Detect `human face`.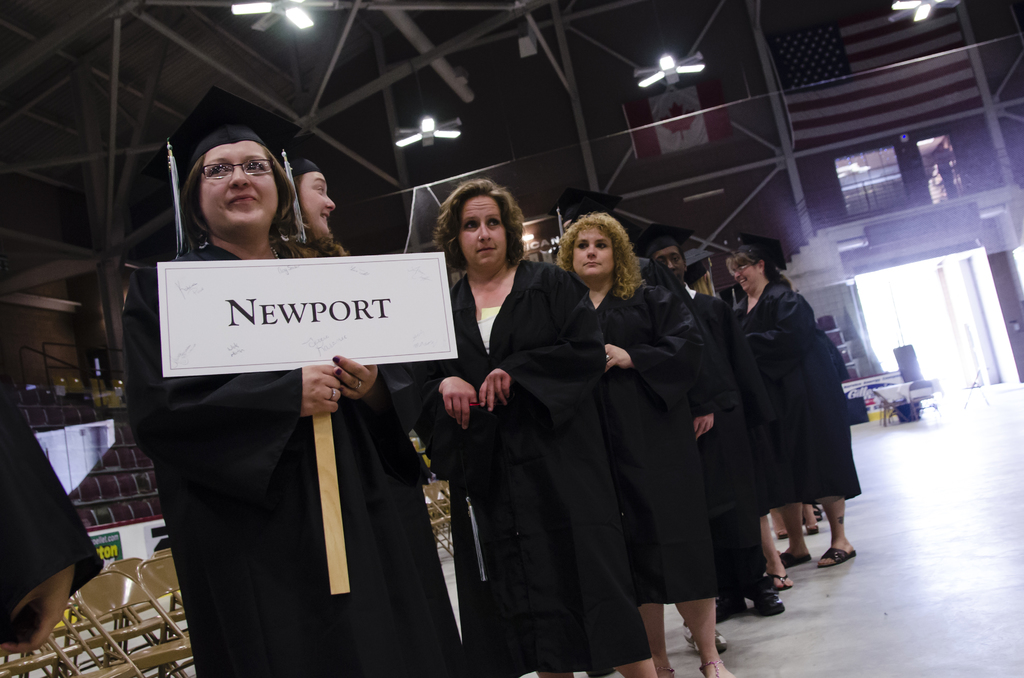
Detected at 458 193 510 275.
